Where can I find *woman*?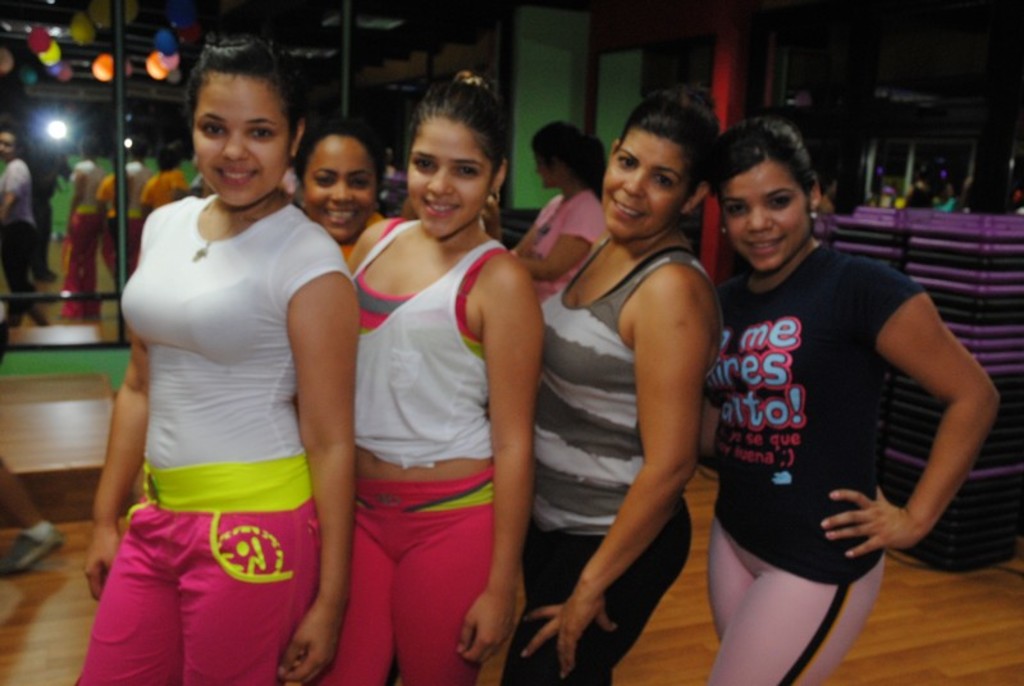
You can find it at bbox=[289, 115, 384, 251].
